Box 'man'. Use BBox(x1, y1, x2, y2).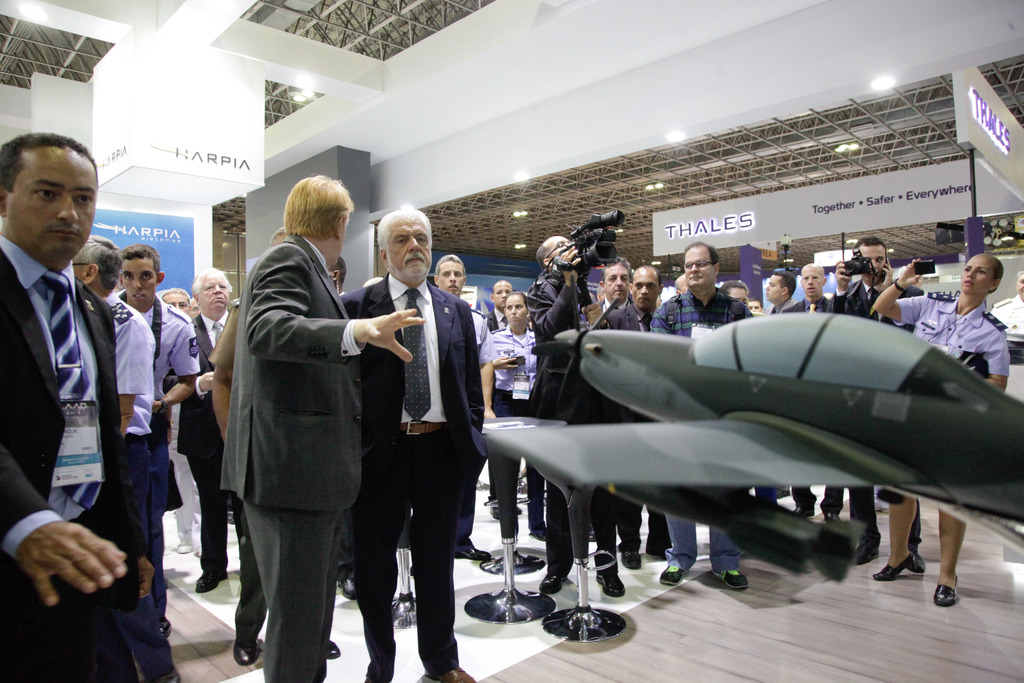
BBox(484, 279, 513, 463).
